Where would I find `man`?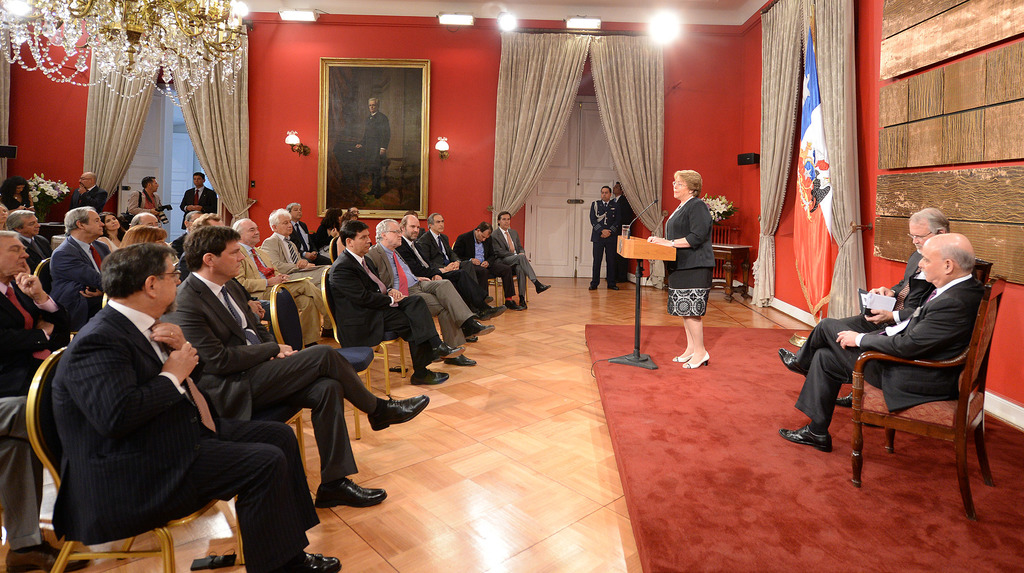
At {"x1": 454, "y1": 221, "x2": 520, "y2": 306}.
